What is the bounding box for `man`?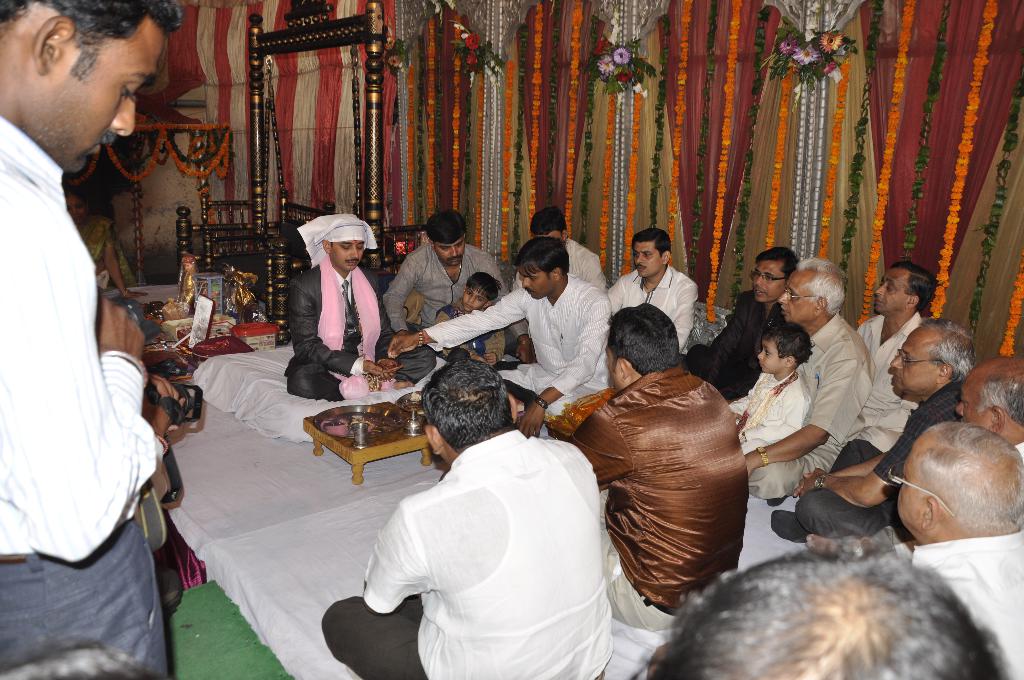
<region>387, 239, 611, 423</region>.
